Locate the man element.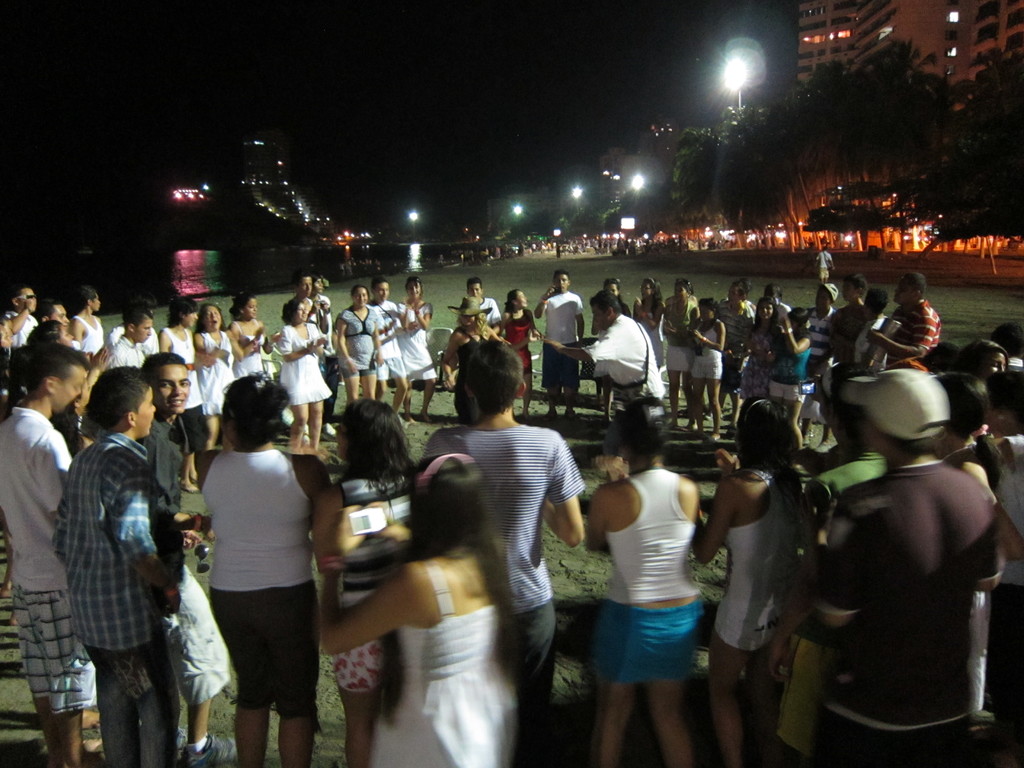
Element bbox: l=134, t=352, r=227, b=767.
